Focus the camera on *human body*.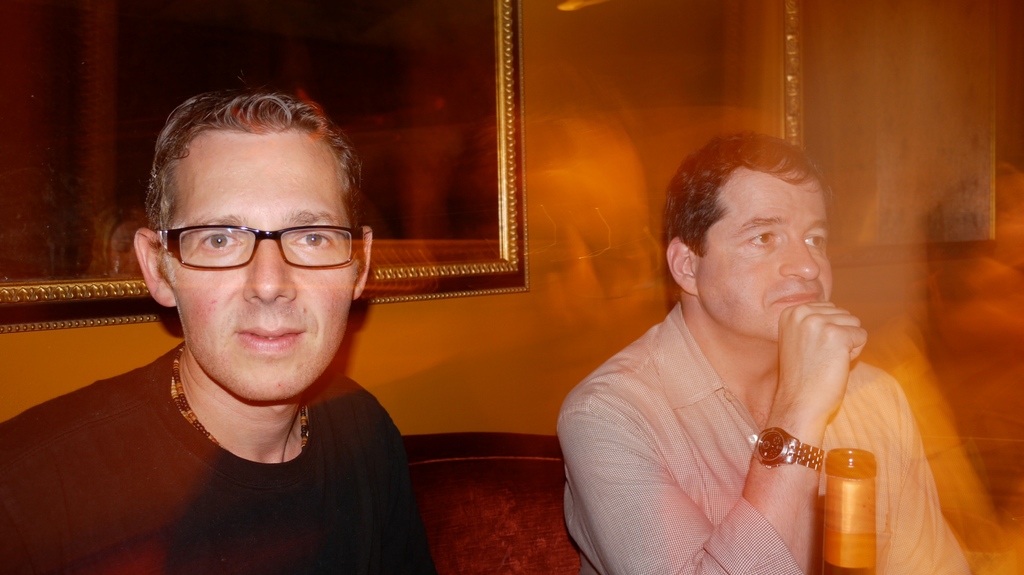
Focus region: bbox(2, 340, 434, 574).
